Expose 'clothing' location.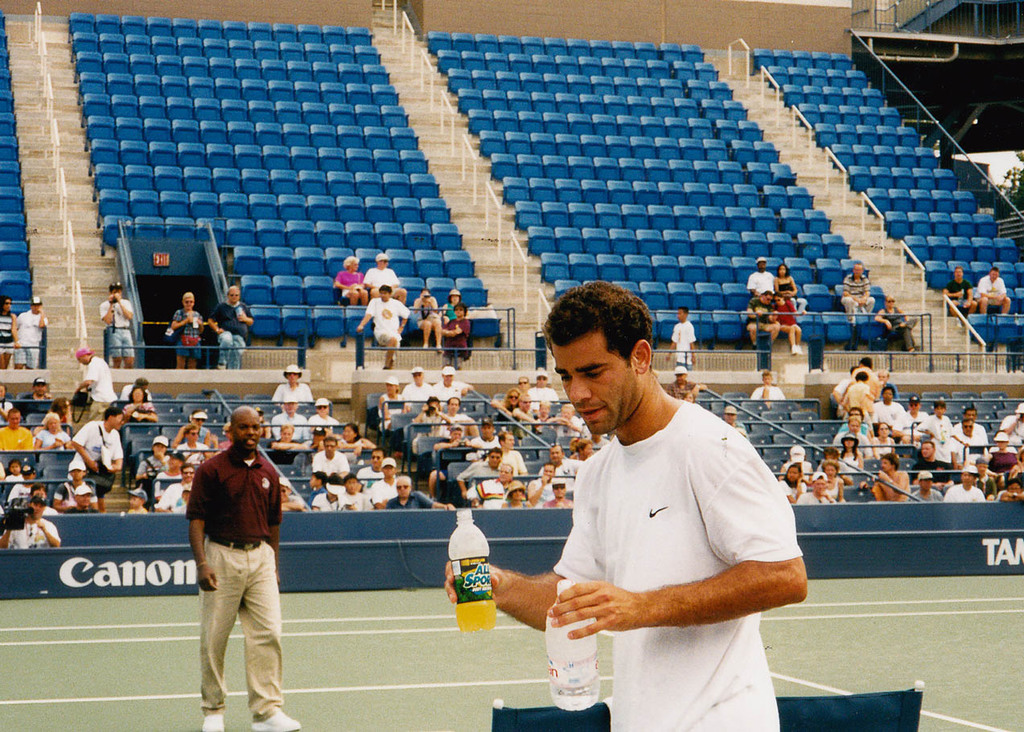
Exposed at BBox(51, 477, 93, 510).
